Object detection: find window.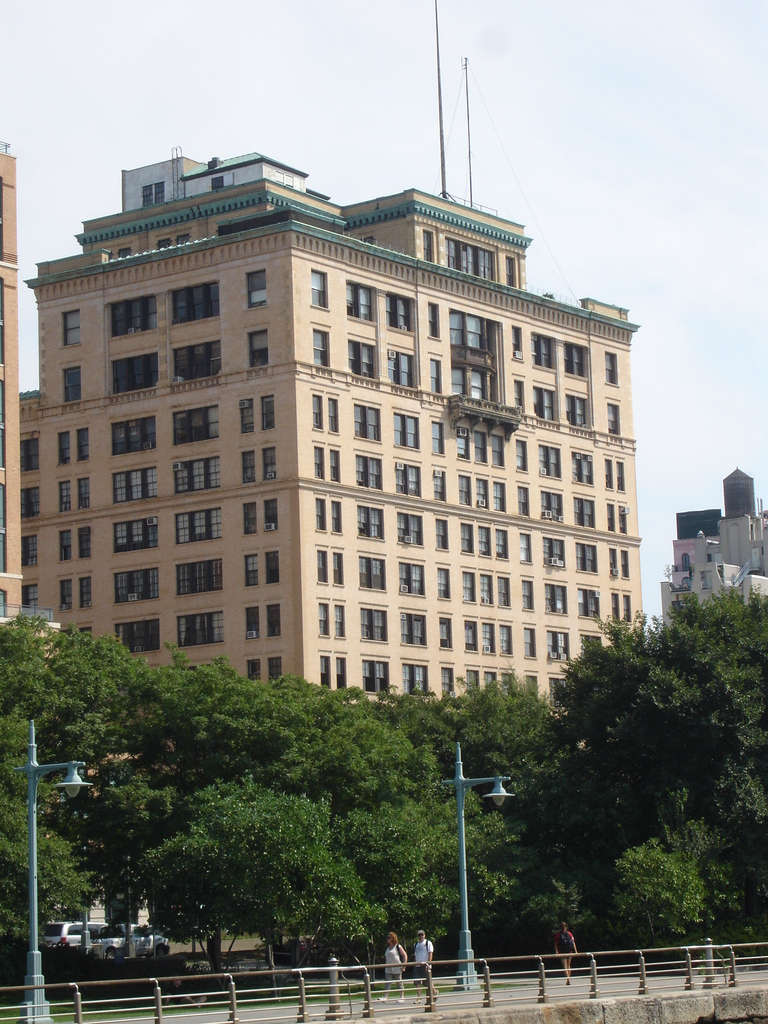
<bbox>398, 515, 420, 547</bbox>.
